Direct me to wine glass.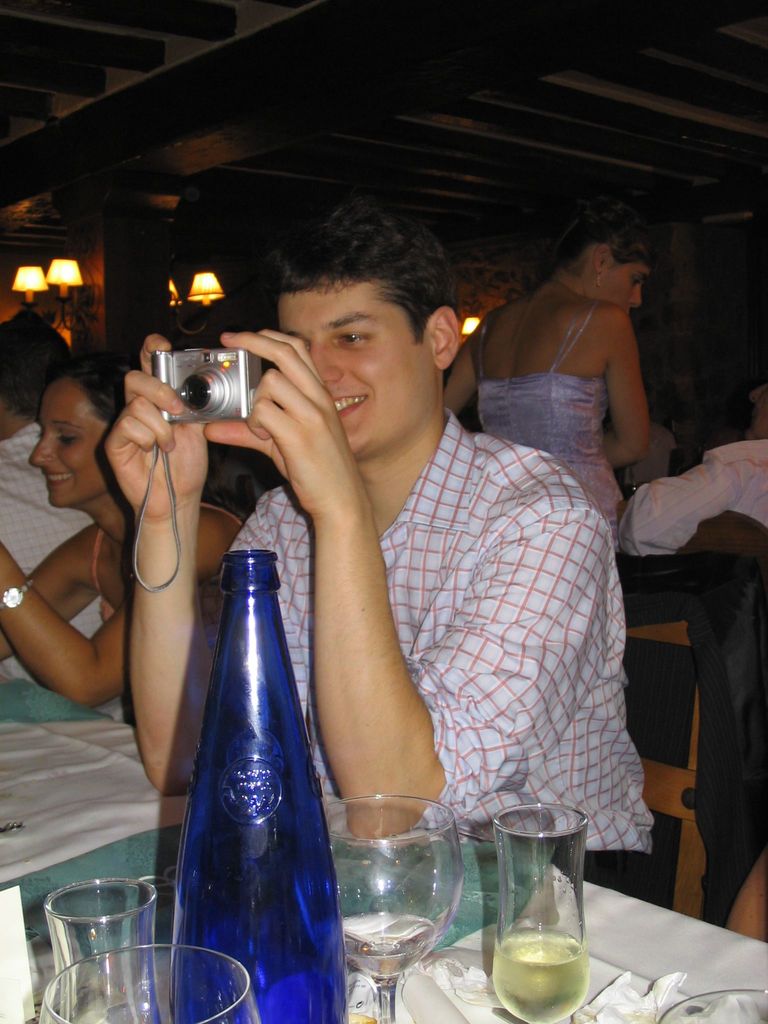
Direction: (44,882,156,1023).
